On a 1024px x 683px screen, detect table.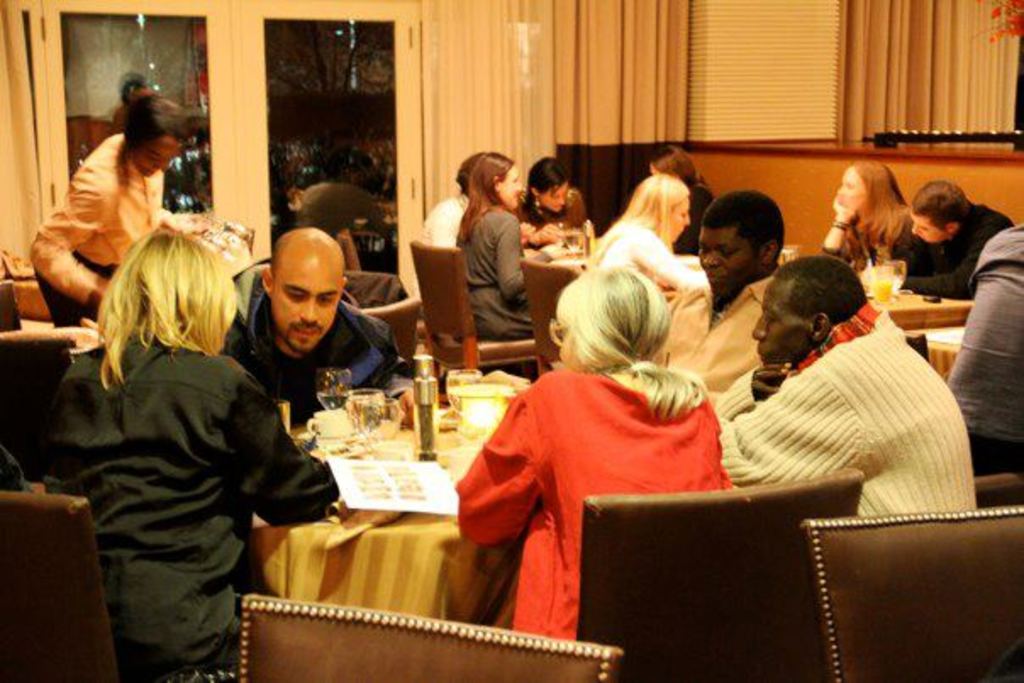
x1=534 y1=232 x2=602 y2=283.
